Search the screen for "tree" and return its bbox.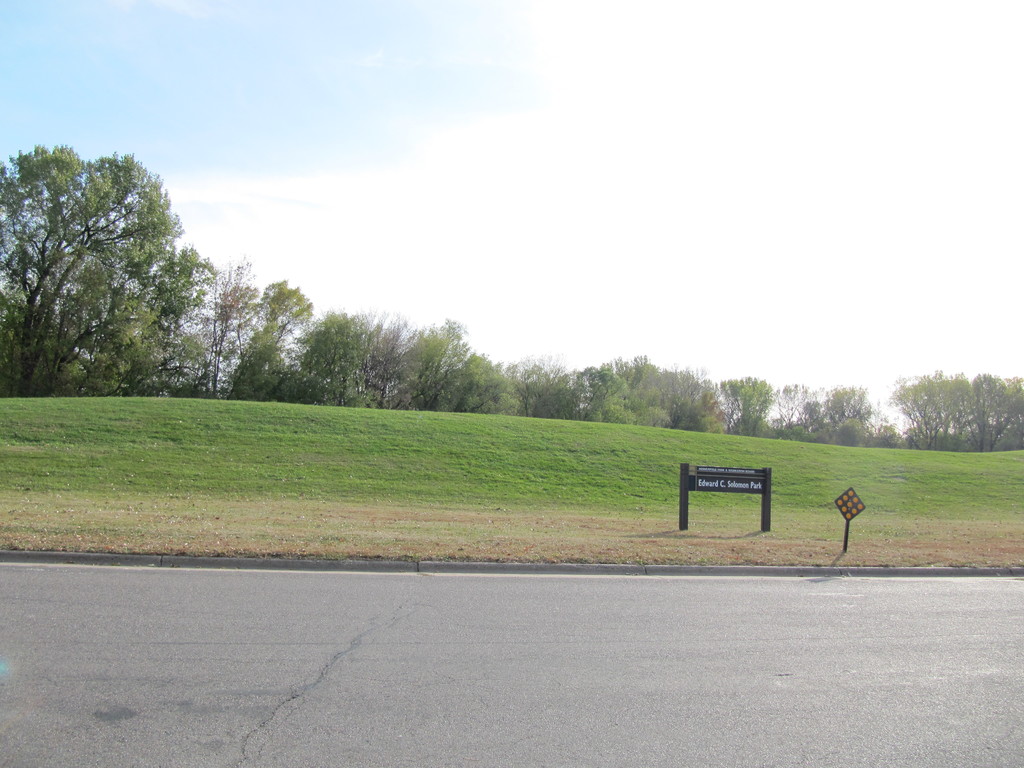
Found: {"left": 24, "top": 131, "right": 214, "bottom": 415}.
